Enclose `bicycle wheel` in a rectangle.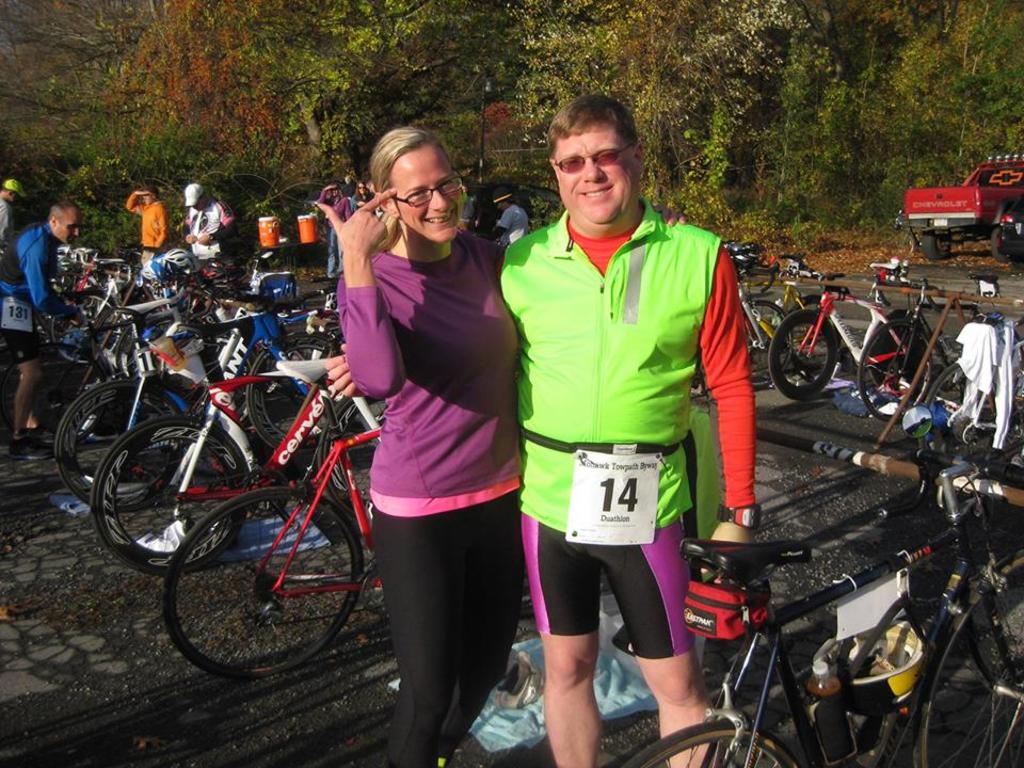
select_region(611, 724, 797, 767).
